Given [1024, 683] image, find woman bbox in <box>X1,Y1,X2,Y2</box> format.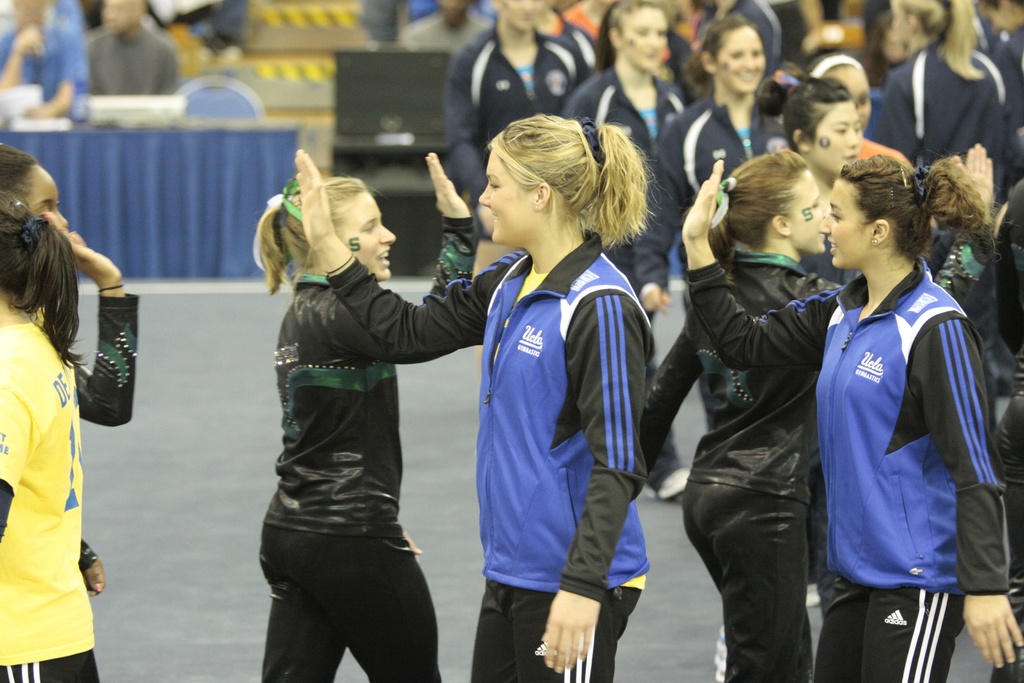
<box>0,143,140,589</box>.
